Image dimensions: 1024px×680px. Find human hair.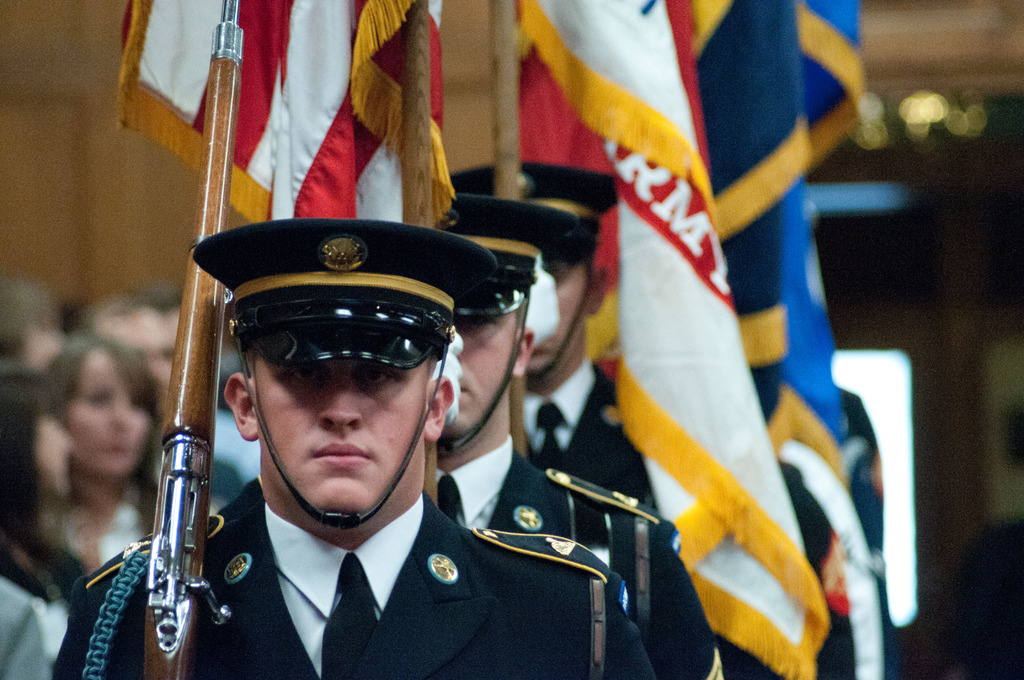
bbox=(0, 363, 83, 612).
